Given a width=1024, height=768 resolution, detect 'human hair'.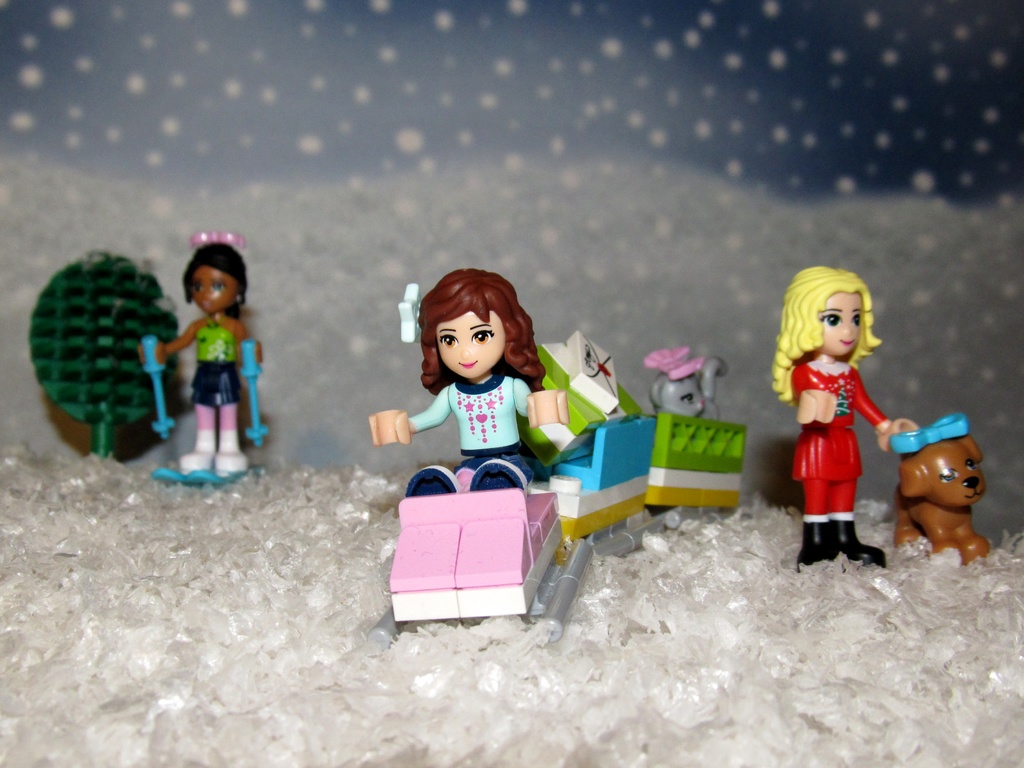
[181, 239, 247, 321].
